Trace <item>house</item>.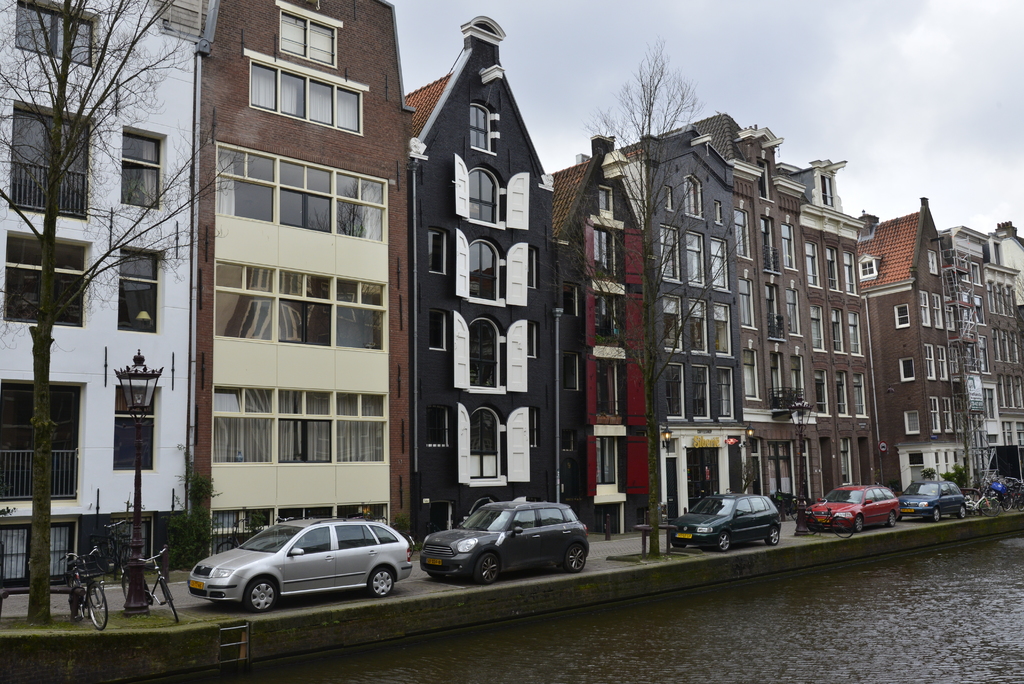
Traced to {"x1": 800, "y1": 208, "x2": 871, "y2": 503}.
